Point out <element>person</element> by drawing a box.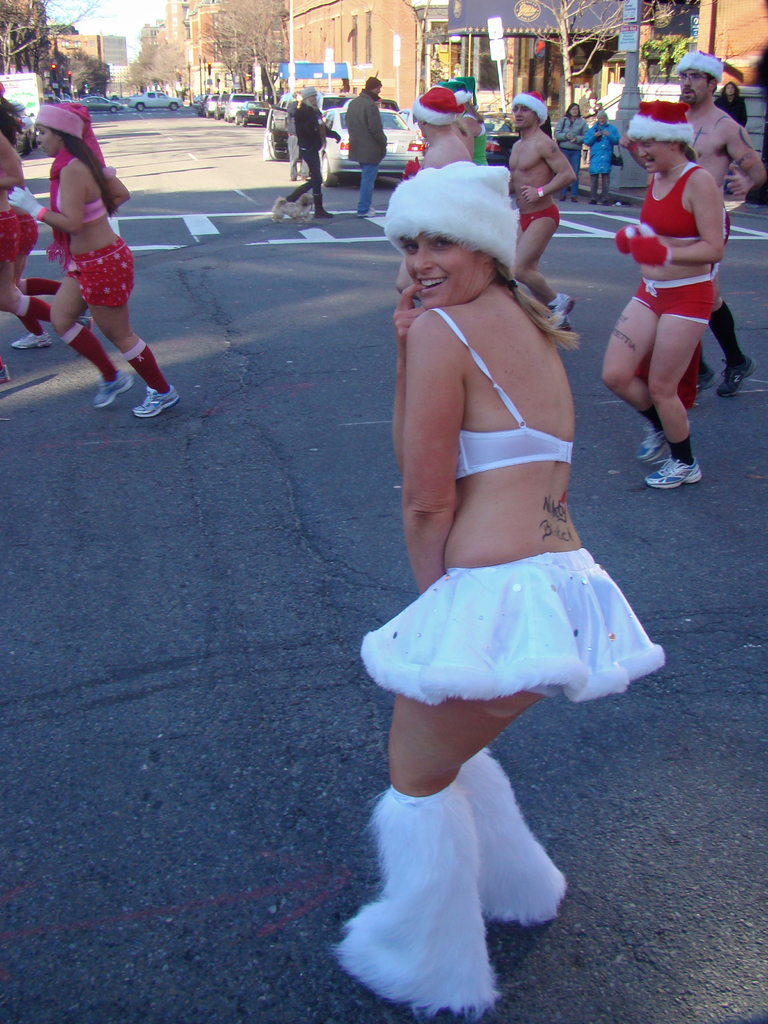
<box>6,94,186,423</box>.
